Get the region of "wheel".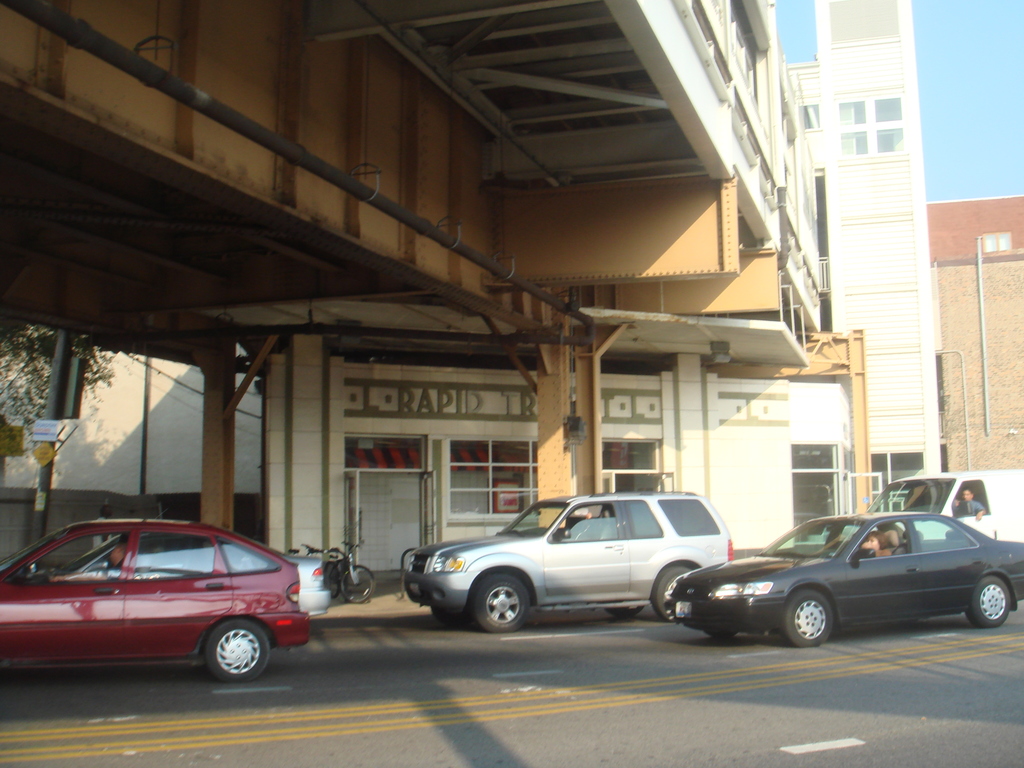
<box>338,564,376,600</box>.
